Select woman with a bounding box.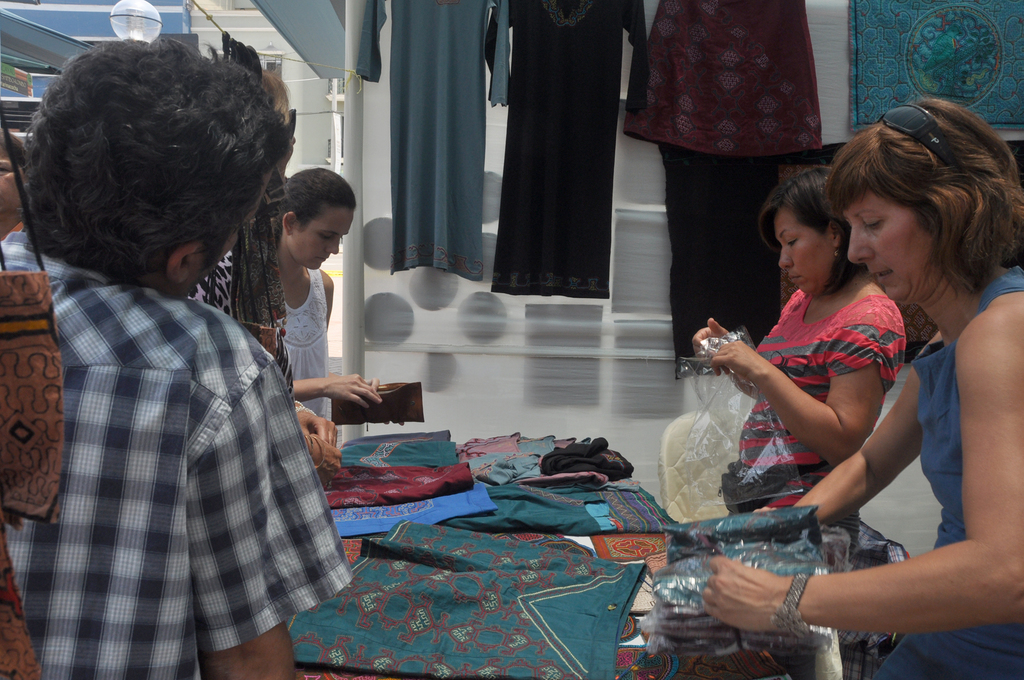
select_region(690, 161, 909, 515).
